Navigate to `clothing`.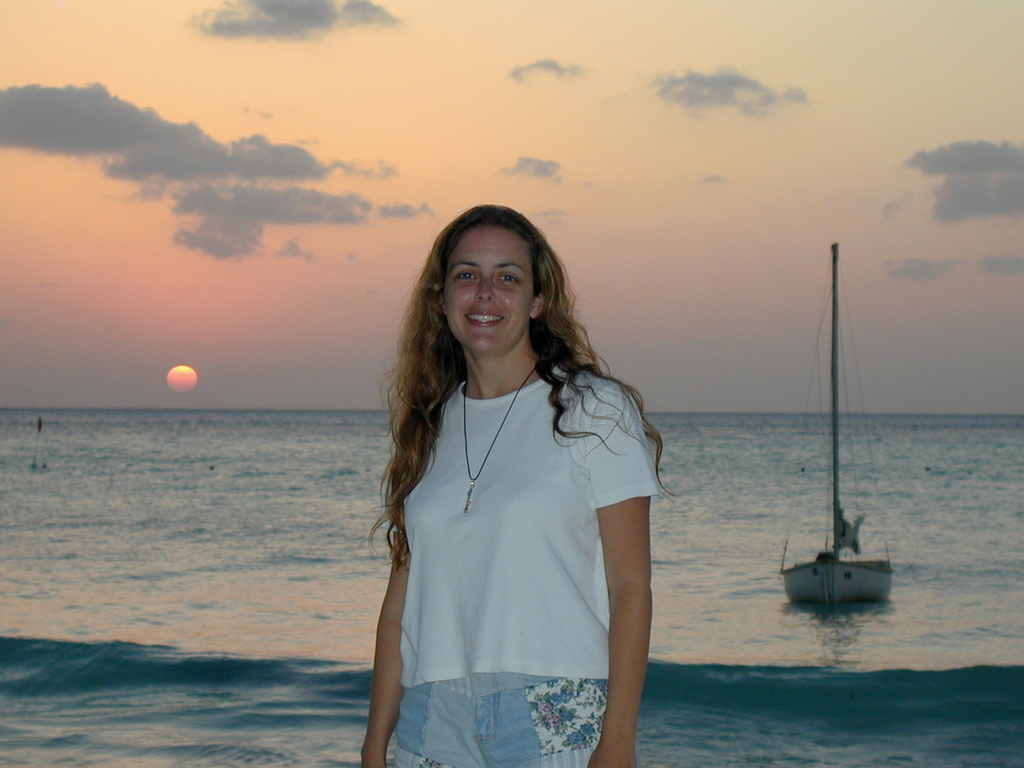
Navigation target: 350:312:662:731.
